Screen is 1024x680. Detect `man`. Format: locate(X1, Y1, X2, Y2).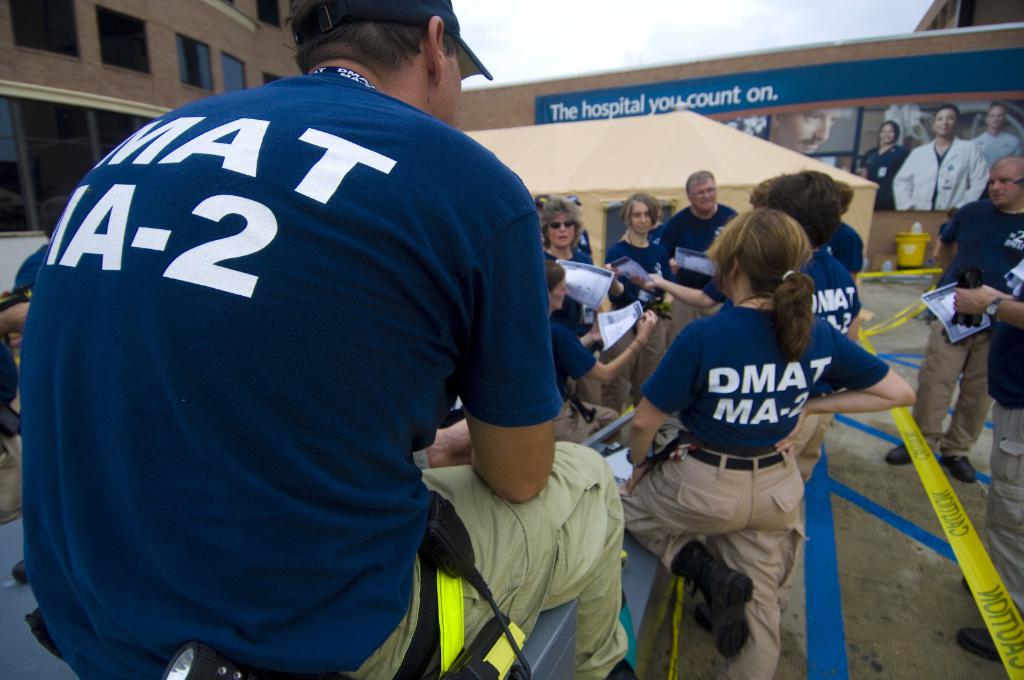
locate(970, 106, 1021, 165).
